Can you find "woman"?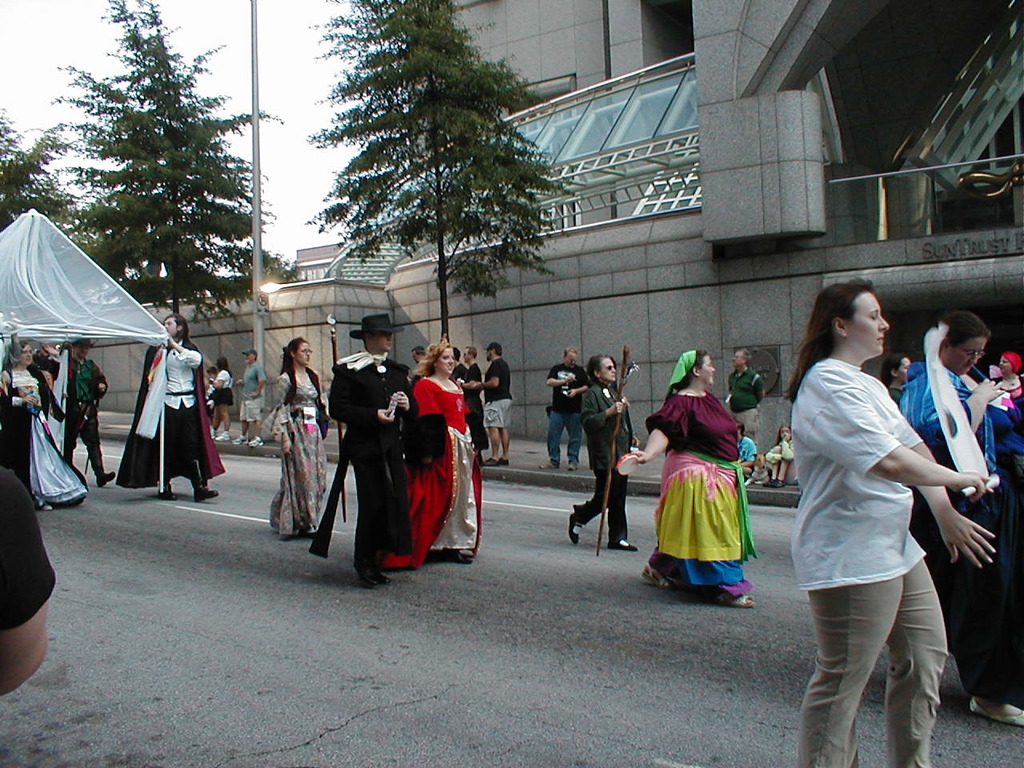
Yes, bounding box: detection(381, 343, 482, 570).
